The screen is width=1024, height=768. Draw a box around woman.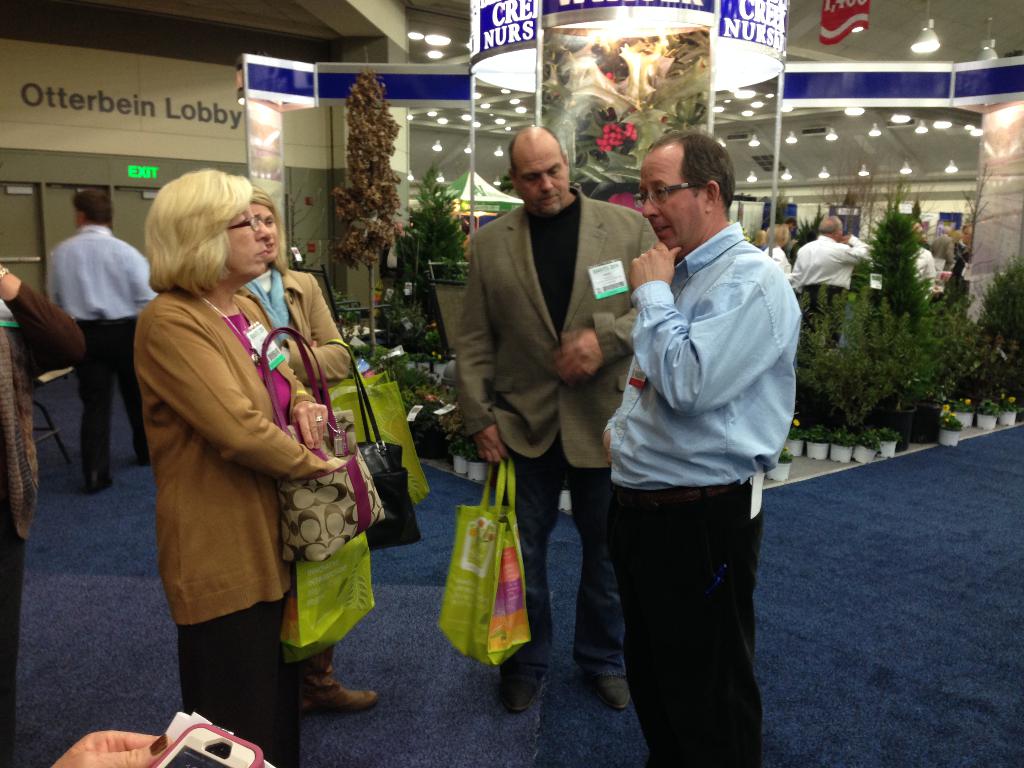
233:183:361:720.
